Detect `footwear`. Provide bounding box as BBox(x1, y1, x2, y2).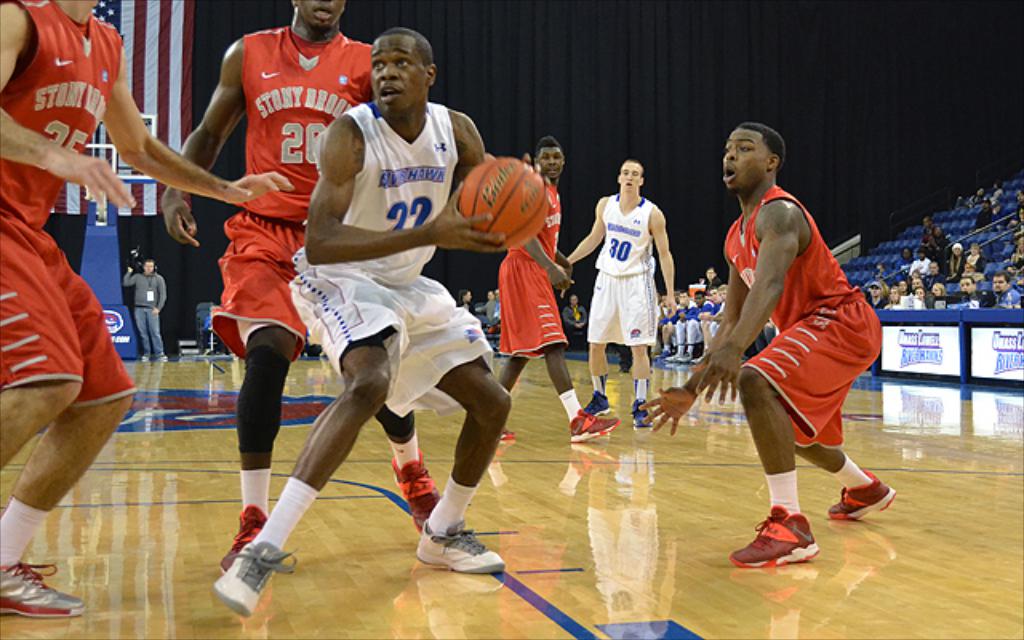
BBox(390, 456, 445, 525).
